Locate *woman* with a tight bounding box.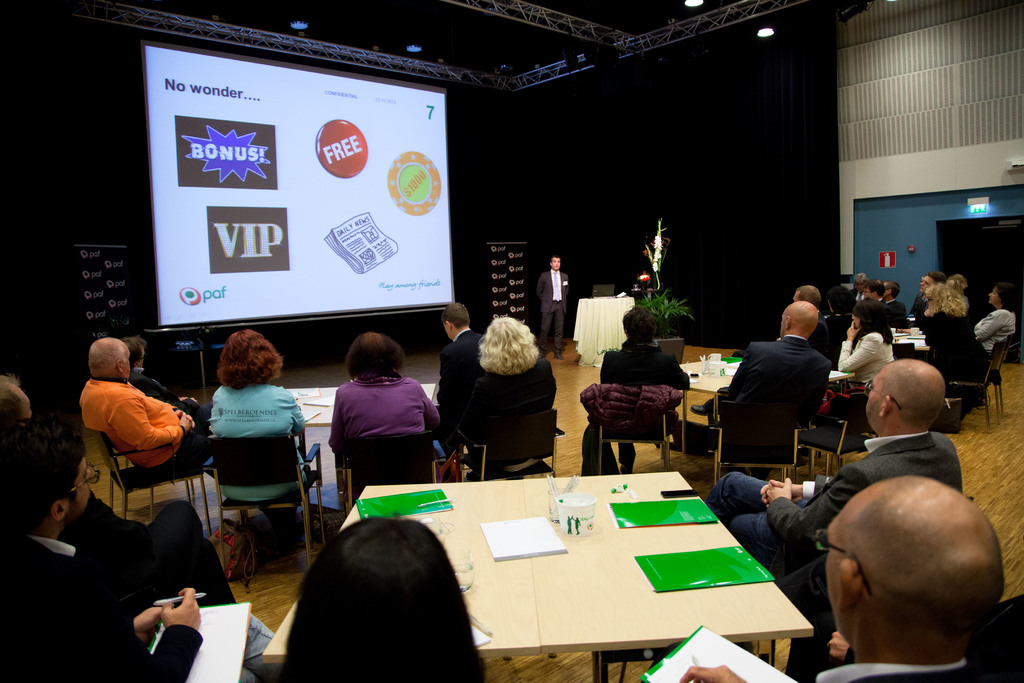
460/312/551/467.
